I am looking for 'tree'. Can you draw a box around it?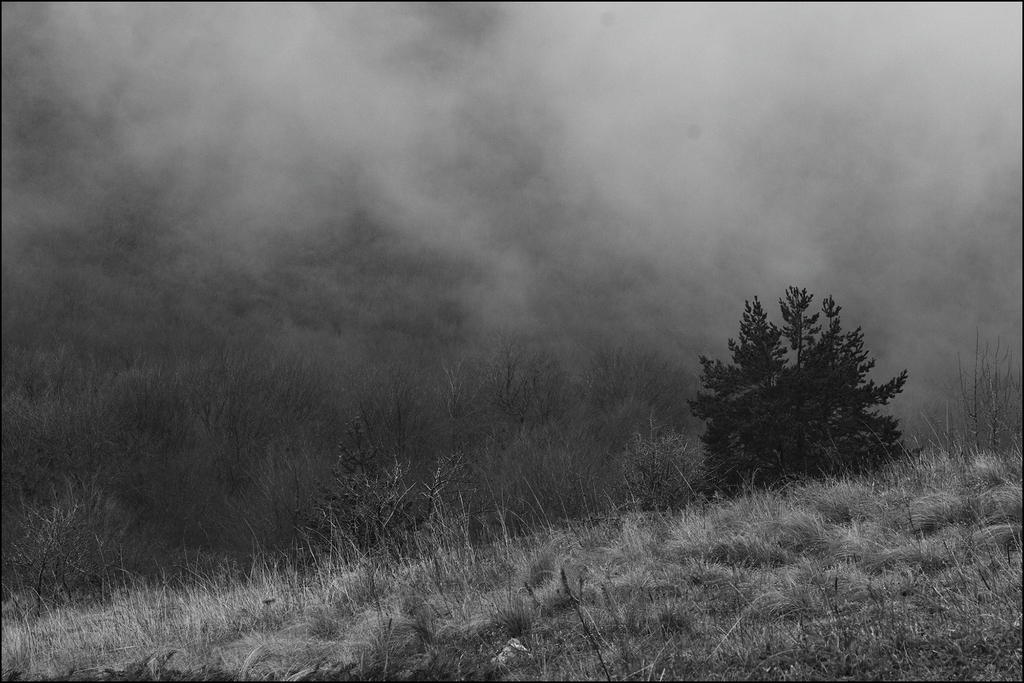
Sure, the bounding box is x1=703 y1=307 x2=892 y2=496.
